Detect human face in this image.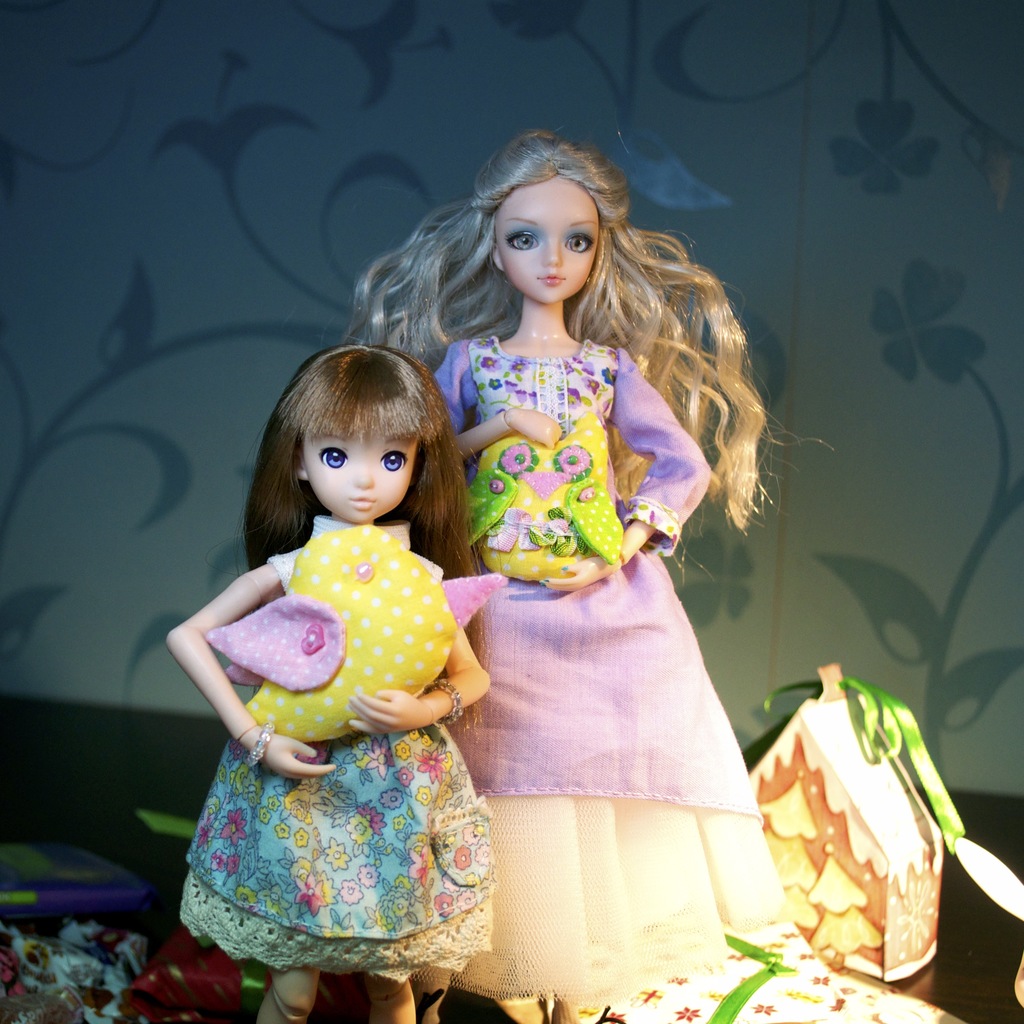
Detection: <region>303, 425, 415, 523</region>.
